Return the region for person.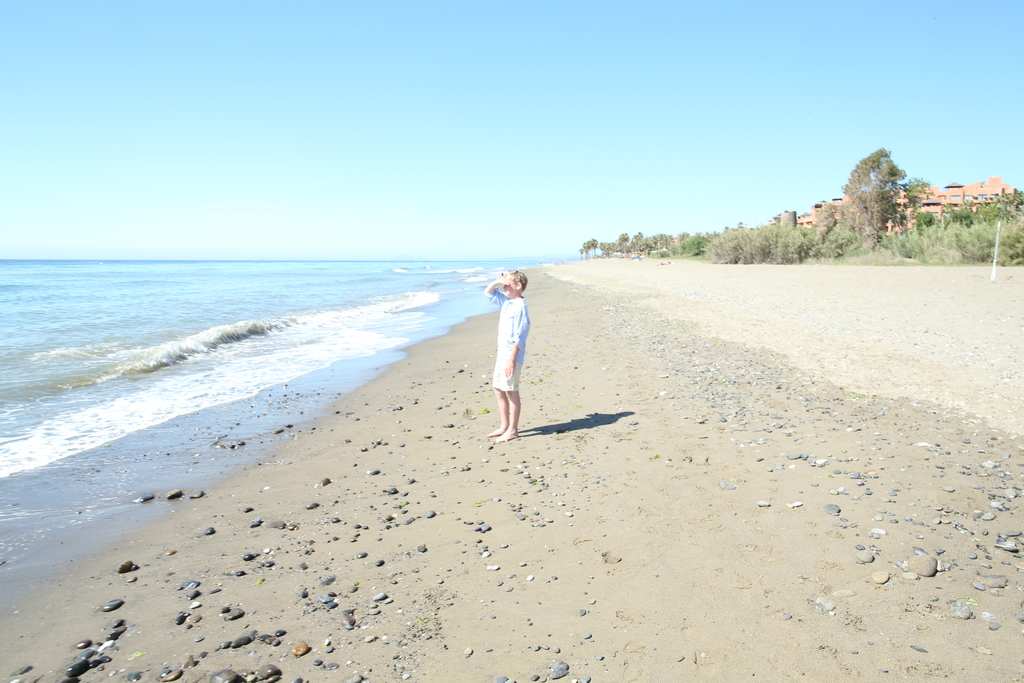
detection(480, 270, 530, 438).
